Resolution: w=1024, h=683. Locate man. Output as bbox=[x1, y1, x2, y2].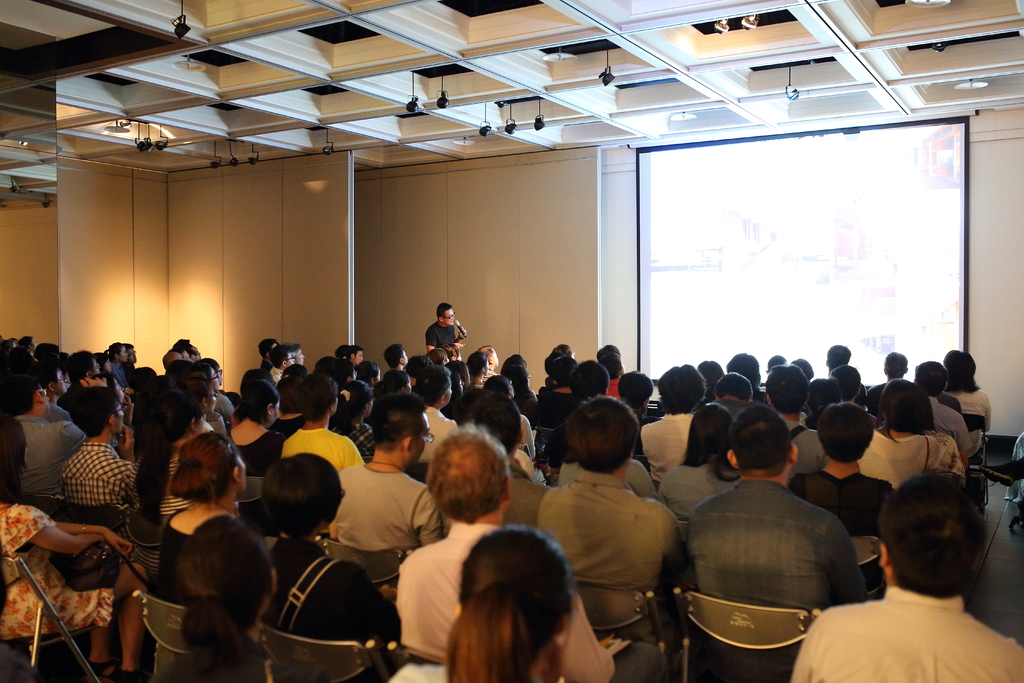
bbox=[714, 373, 753, 418].
